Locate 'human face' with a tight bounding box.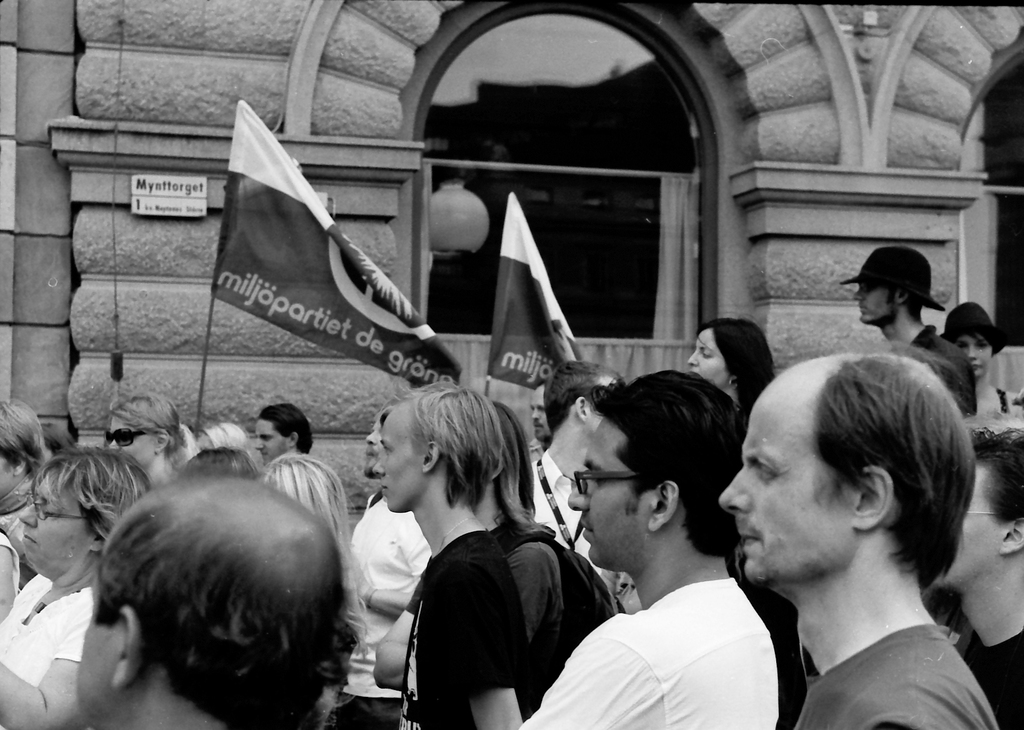
<box>566,417,655,570</box>.
